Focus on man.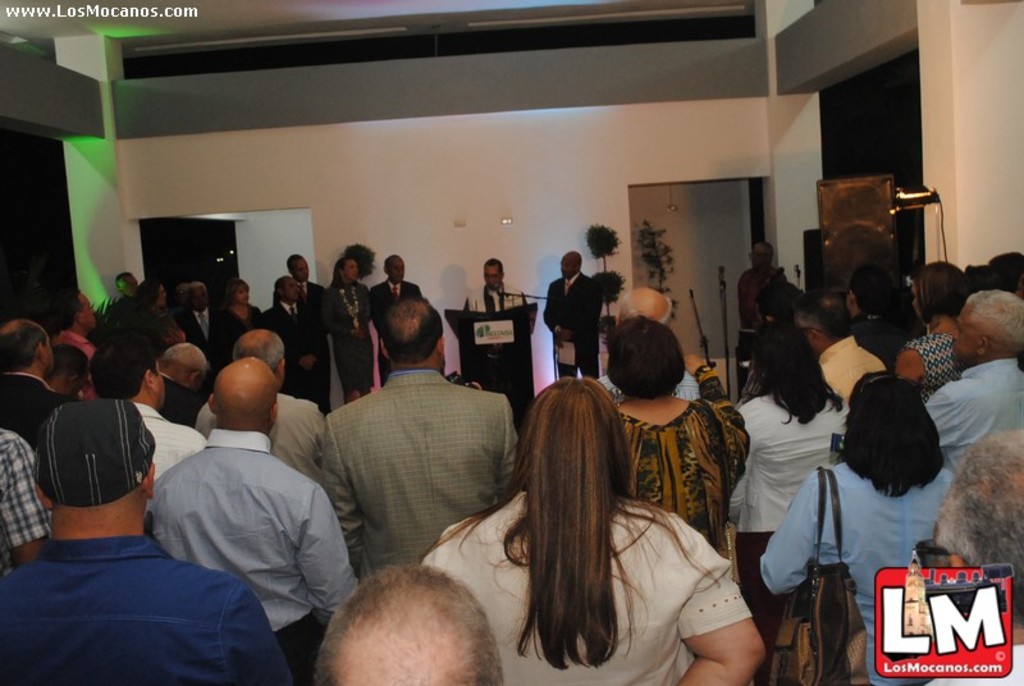
Focused at (0, 426, 50, 562).
